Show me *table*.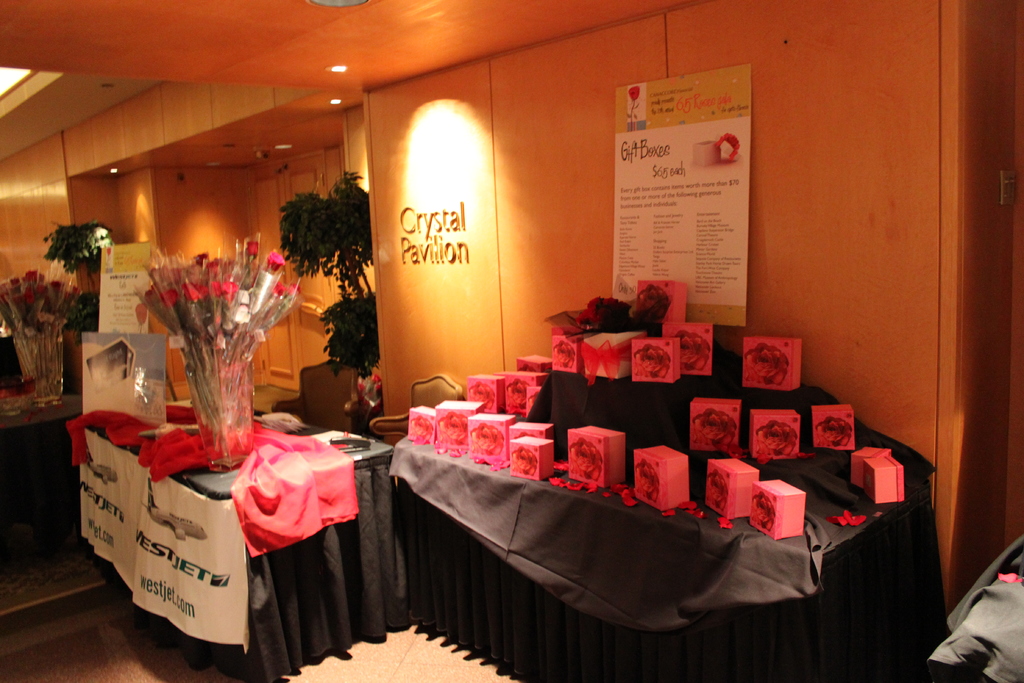
*table* is here: (left=102, top=392, right=387, bottom=671).
